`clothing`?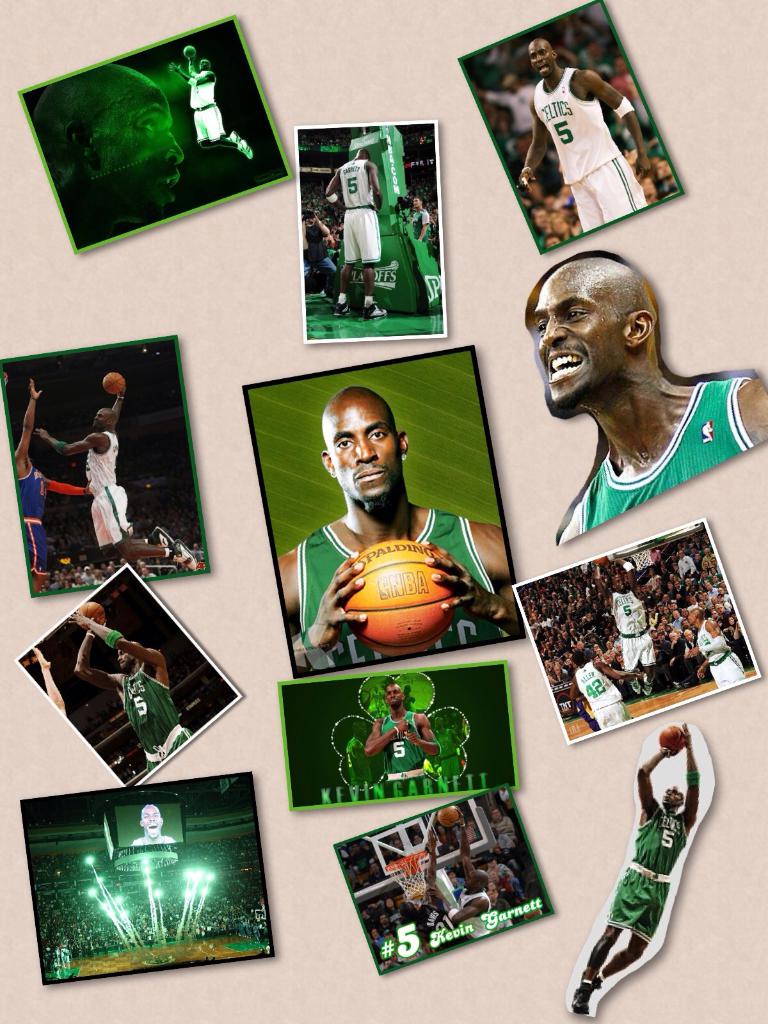
[188,67,225,147]
